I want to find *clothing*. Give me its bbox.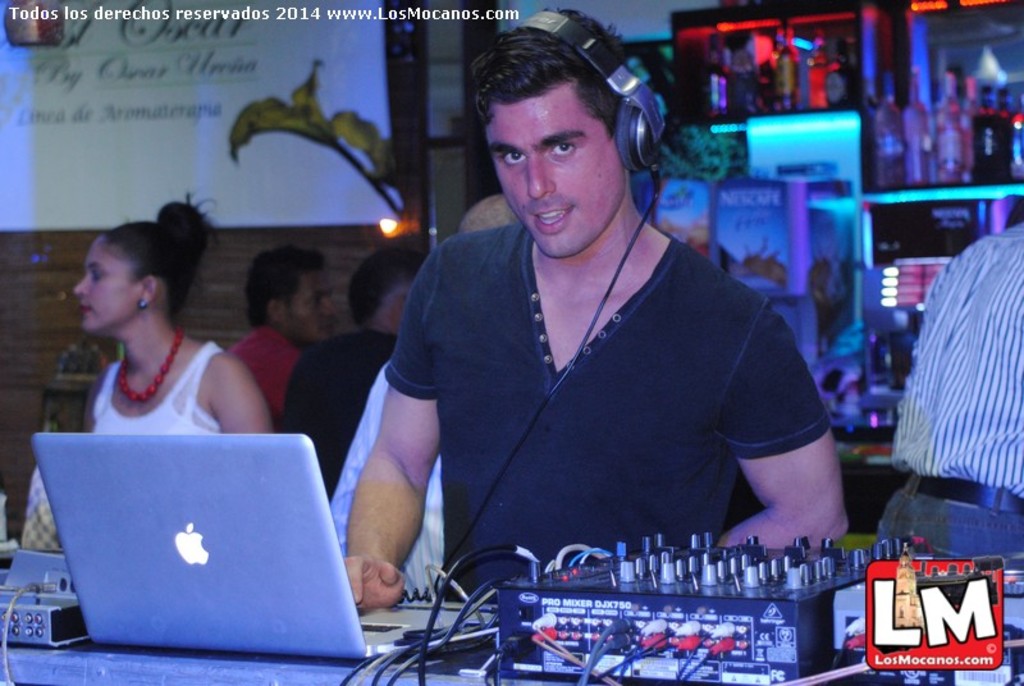
(874,216,1023,559).
